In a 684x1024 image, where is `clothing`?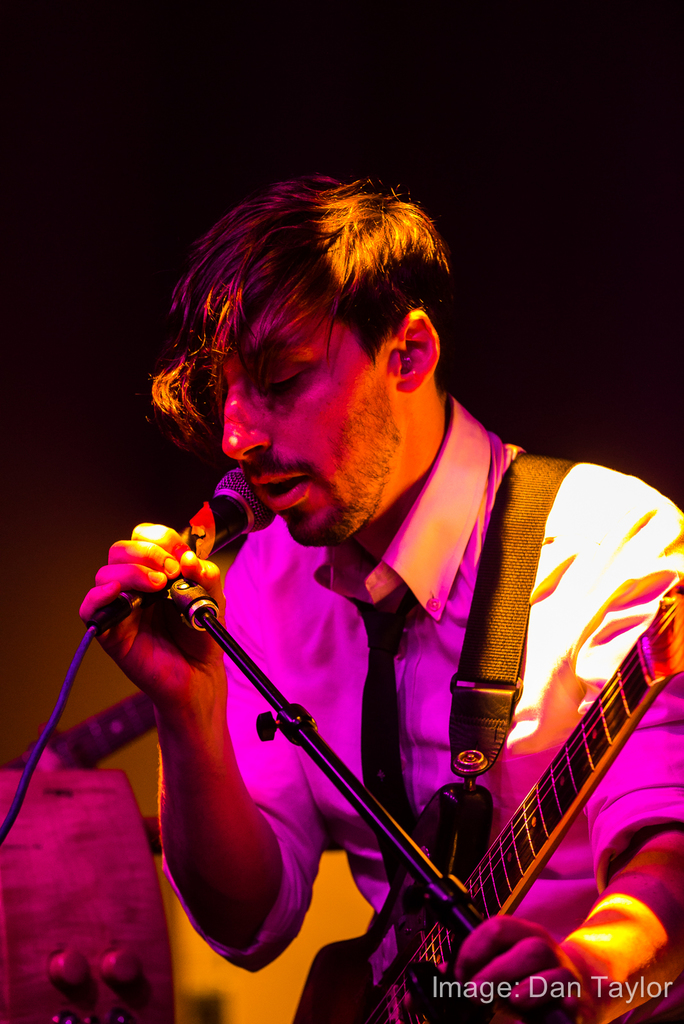
locate(243, 416, 640, 957).
